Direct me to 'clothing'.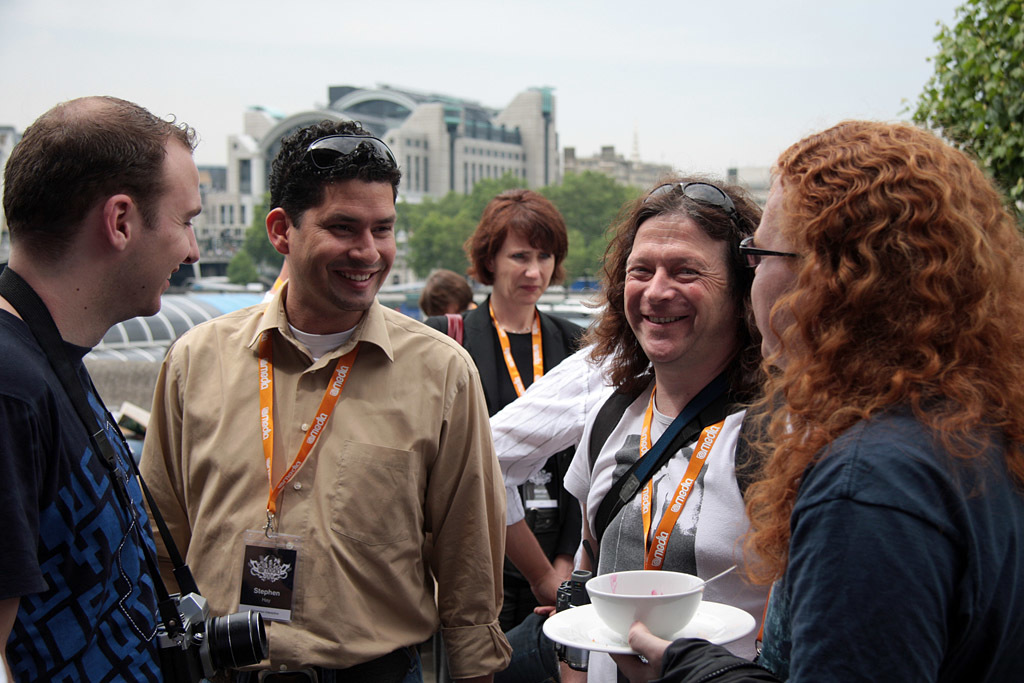
Direction: {"left": 488, "top": 340, "right": 650, "bottom": 682}.
